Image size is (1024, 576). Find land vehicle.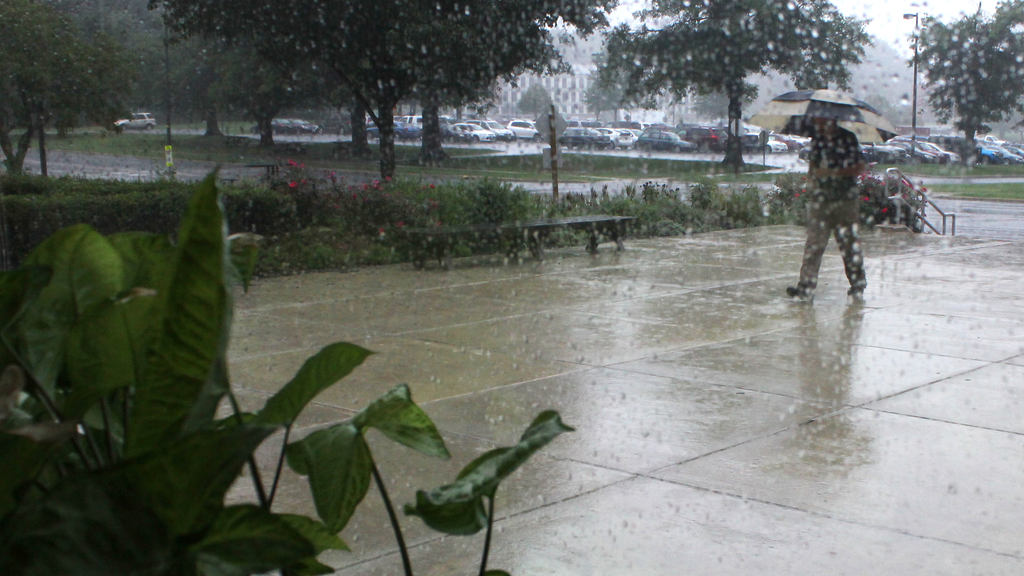
x1=246, y1=116, x2=299, y2=136.
